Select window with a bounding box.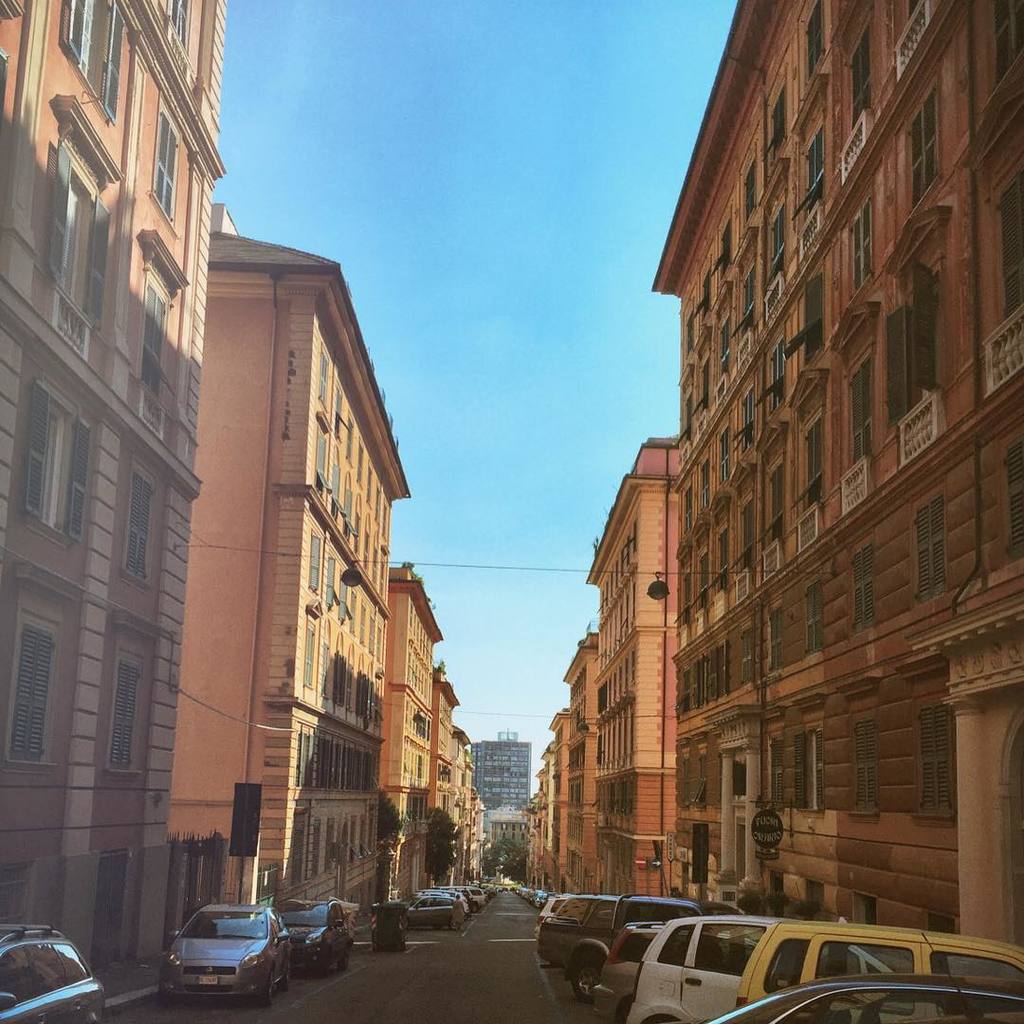
681 568 690 628.
